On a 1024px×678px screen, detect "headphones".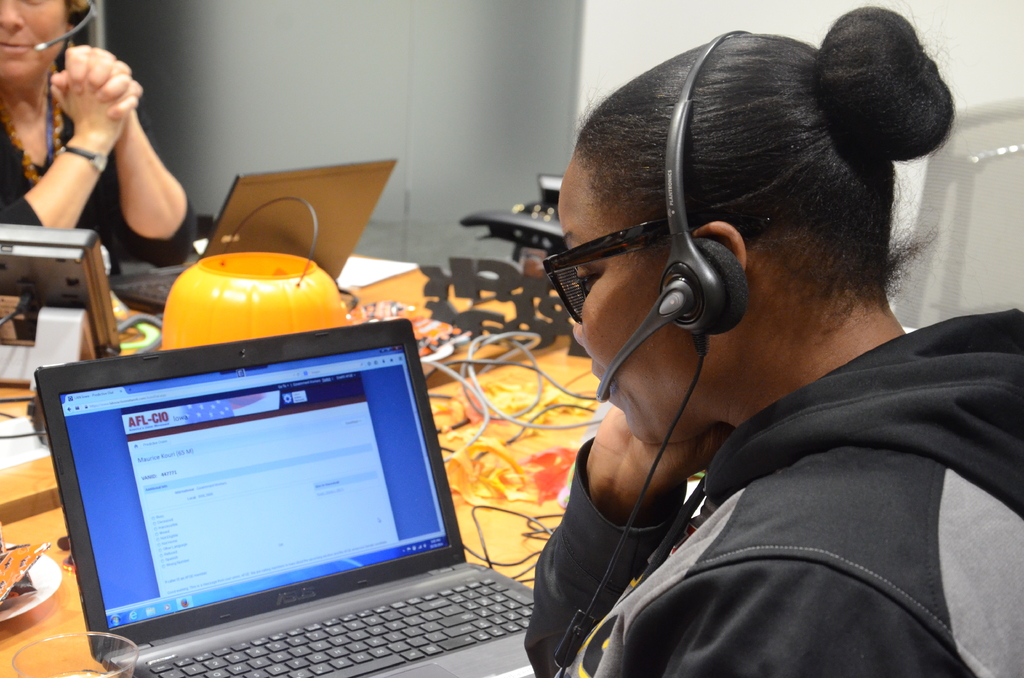
x1=31, y1=0, x2=97, y2=69.
